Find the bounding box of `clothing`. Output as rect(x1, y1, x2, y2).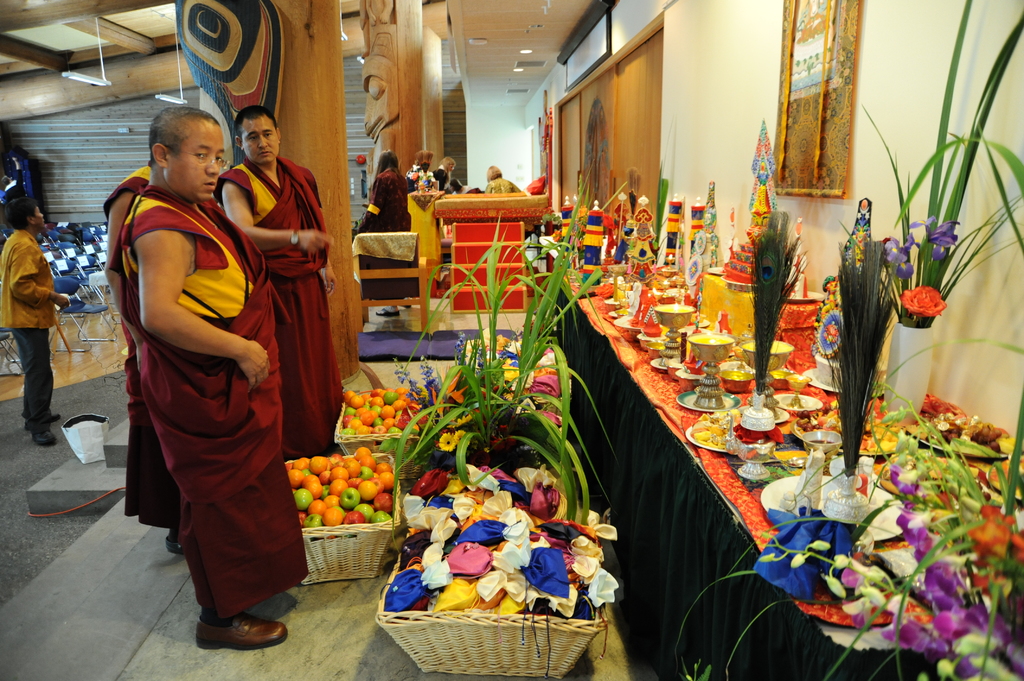
rect(99, 187, 310, 625).
